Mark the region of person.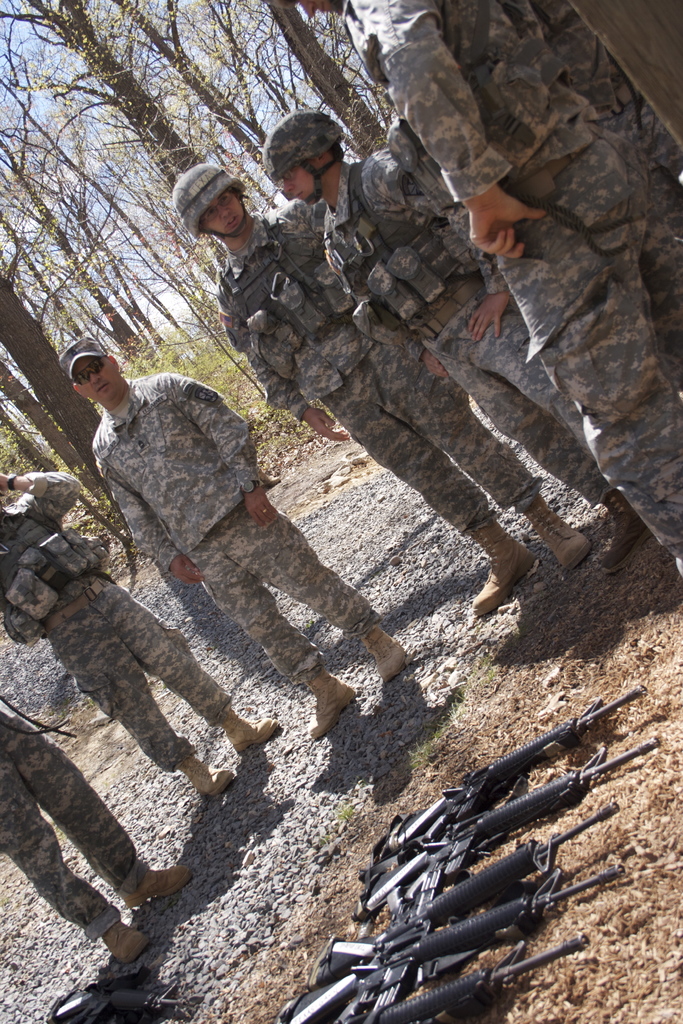
Region: rect(56, 330, 418, 738).
